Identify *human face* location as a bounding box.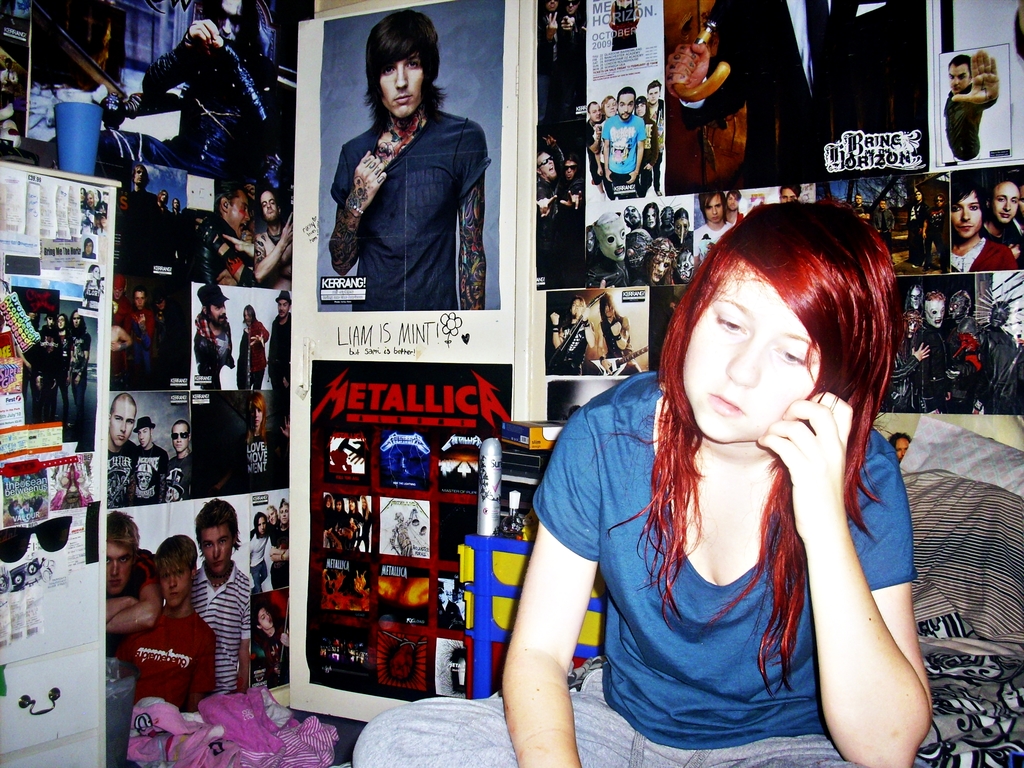
{"x1": 173, "y1": 421, "x2": 188, "y2": 454}.
